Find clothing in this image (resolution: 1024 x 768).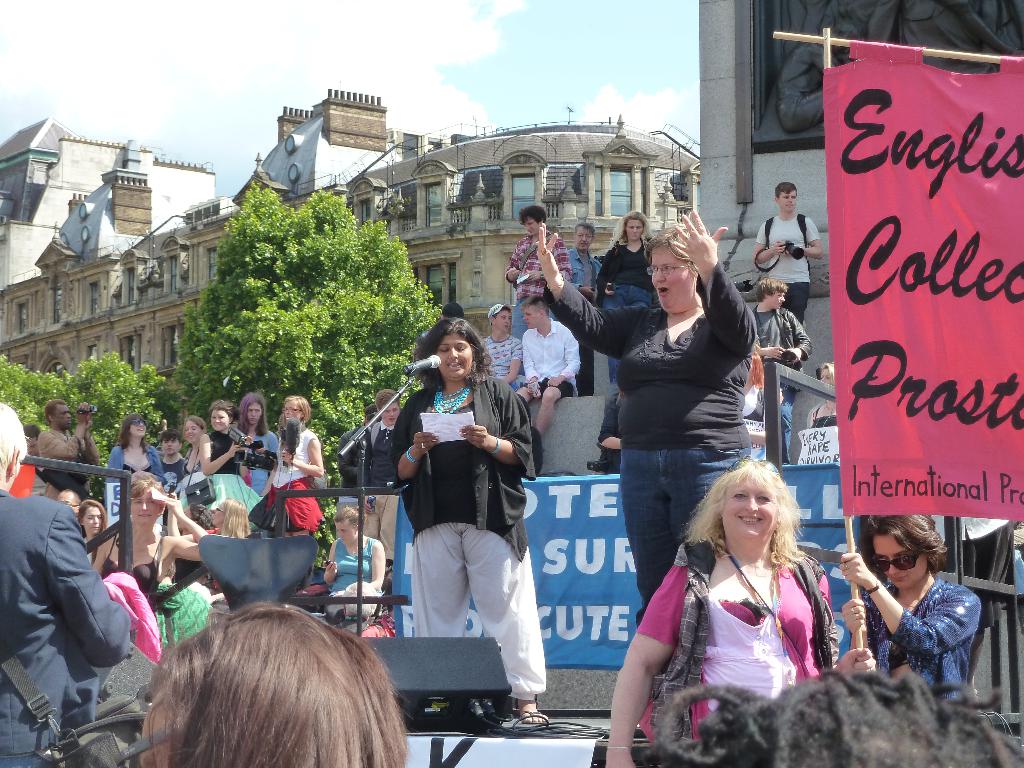
{"x1": 36, "y1": 426, "x2": 111, "y2": 467}.
